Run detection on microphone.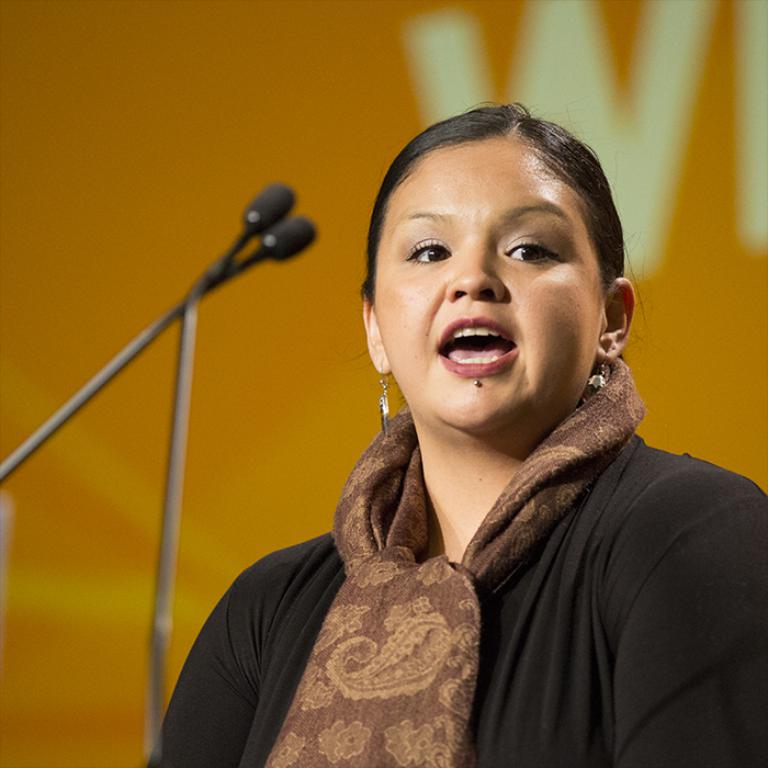
Result: pyautogui.locateOnScreen(121, 182, 323, 329).
